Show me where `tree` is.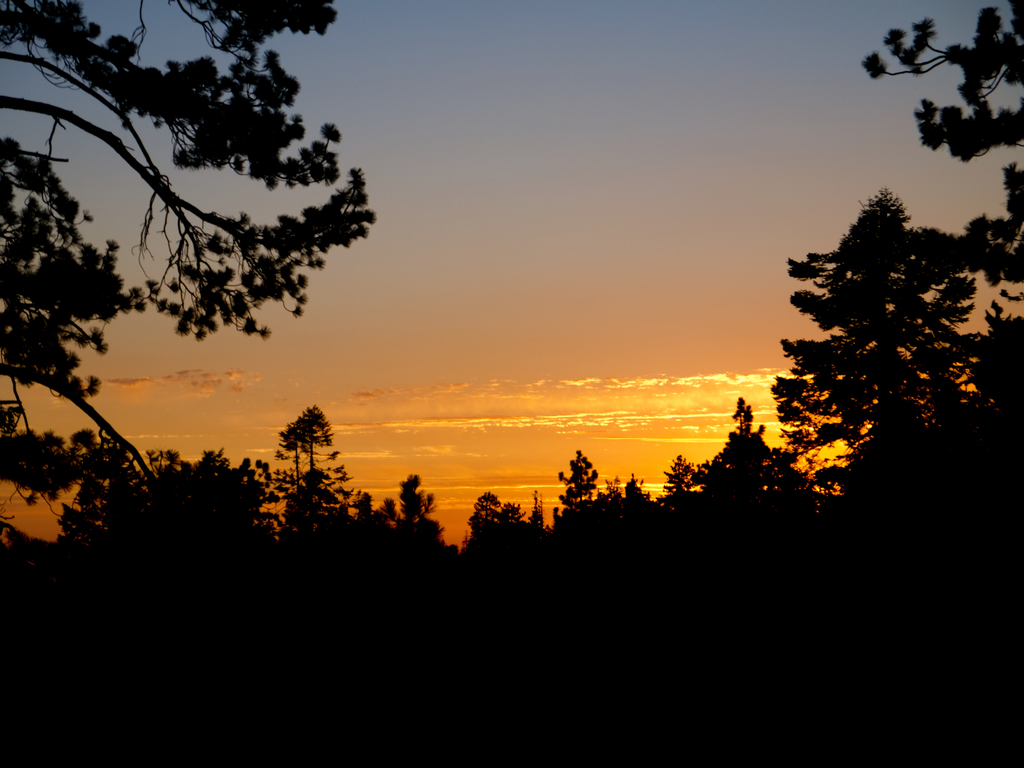
`tree` is at 868 0 1020 195.
